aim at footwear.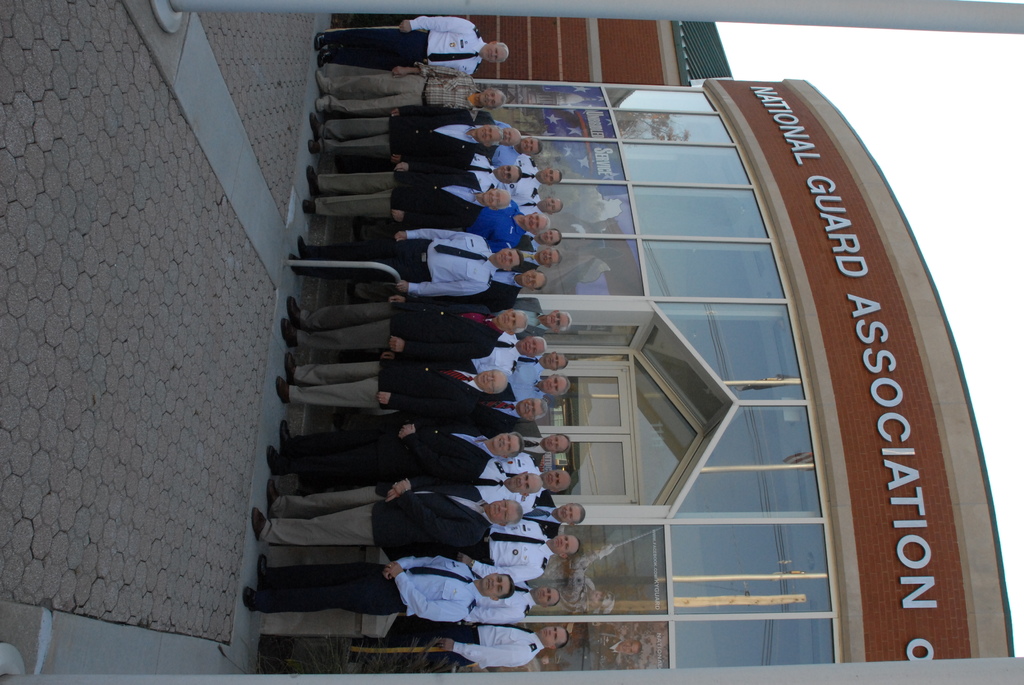
Aimed at rect(316, 31, 328, 50).
